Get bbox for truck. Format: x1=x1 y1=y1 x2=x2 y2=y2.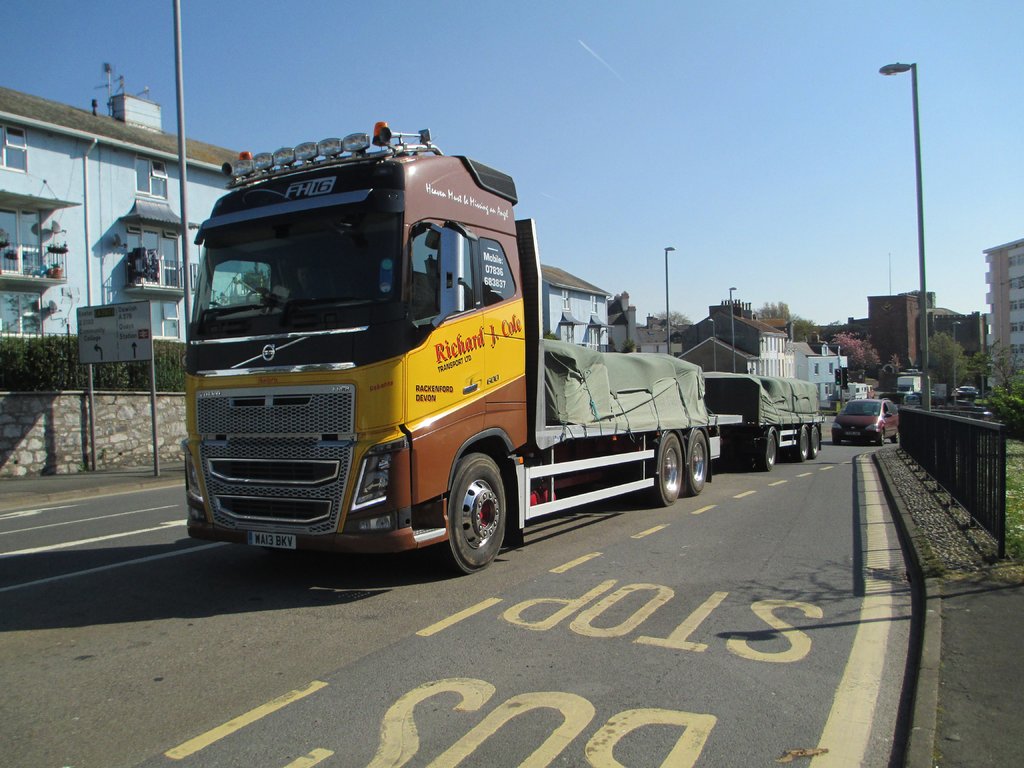
x1=184 y1=126 x2=704 y2=582.
